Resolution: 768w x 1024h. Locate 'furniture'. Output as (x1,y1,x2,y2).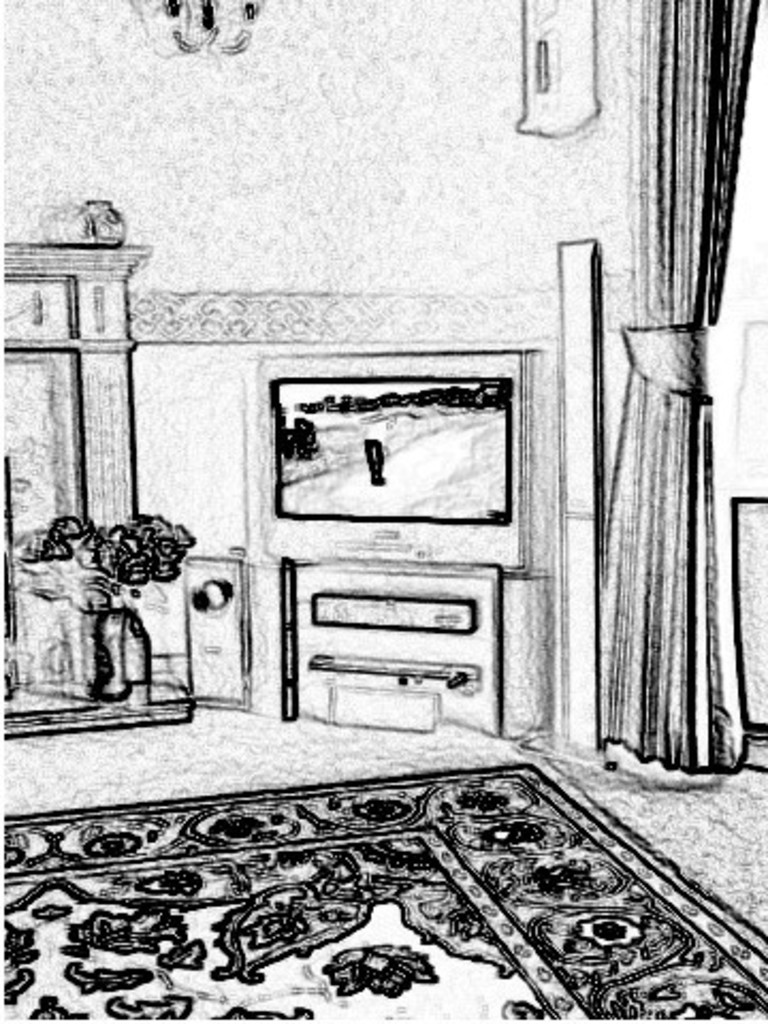
(250,343,542,734).
